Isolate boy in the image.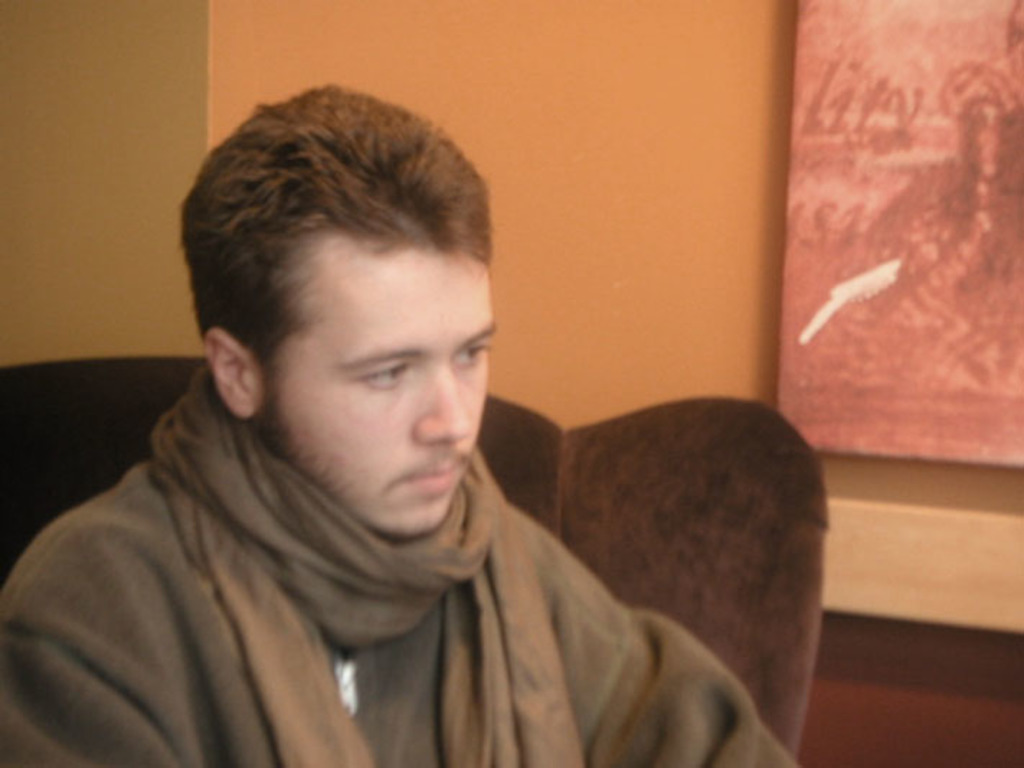
Isolated region: <box>52,82,775,767</box>.
